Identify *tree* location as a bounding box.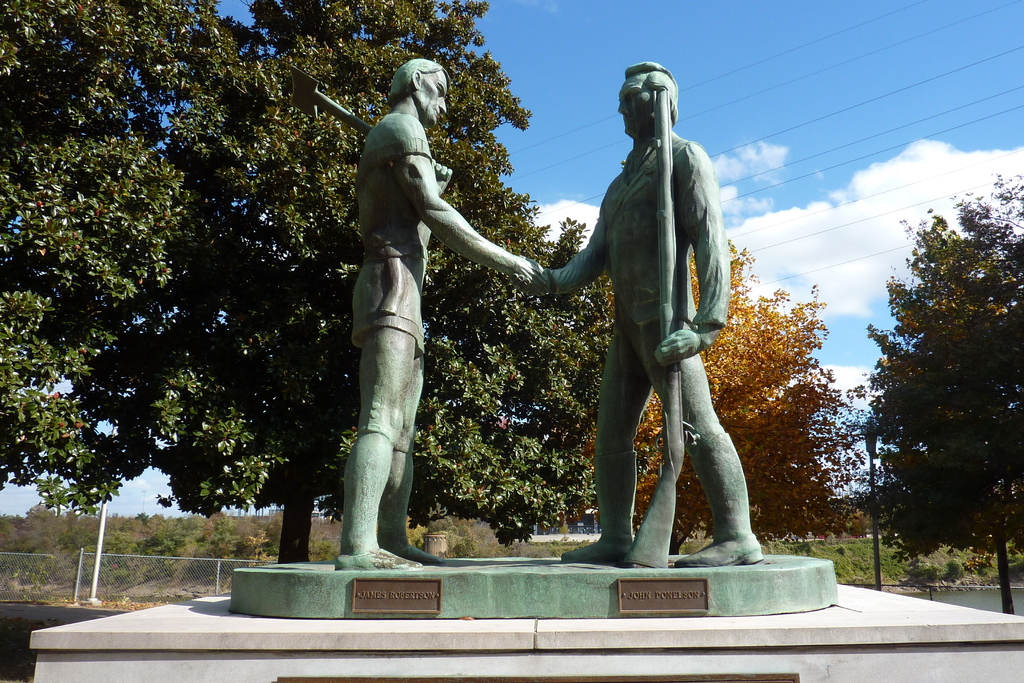
[left=847, top=169, right=1023, bottom=614].
